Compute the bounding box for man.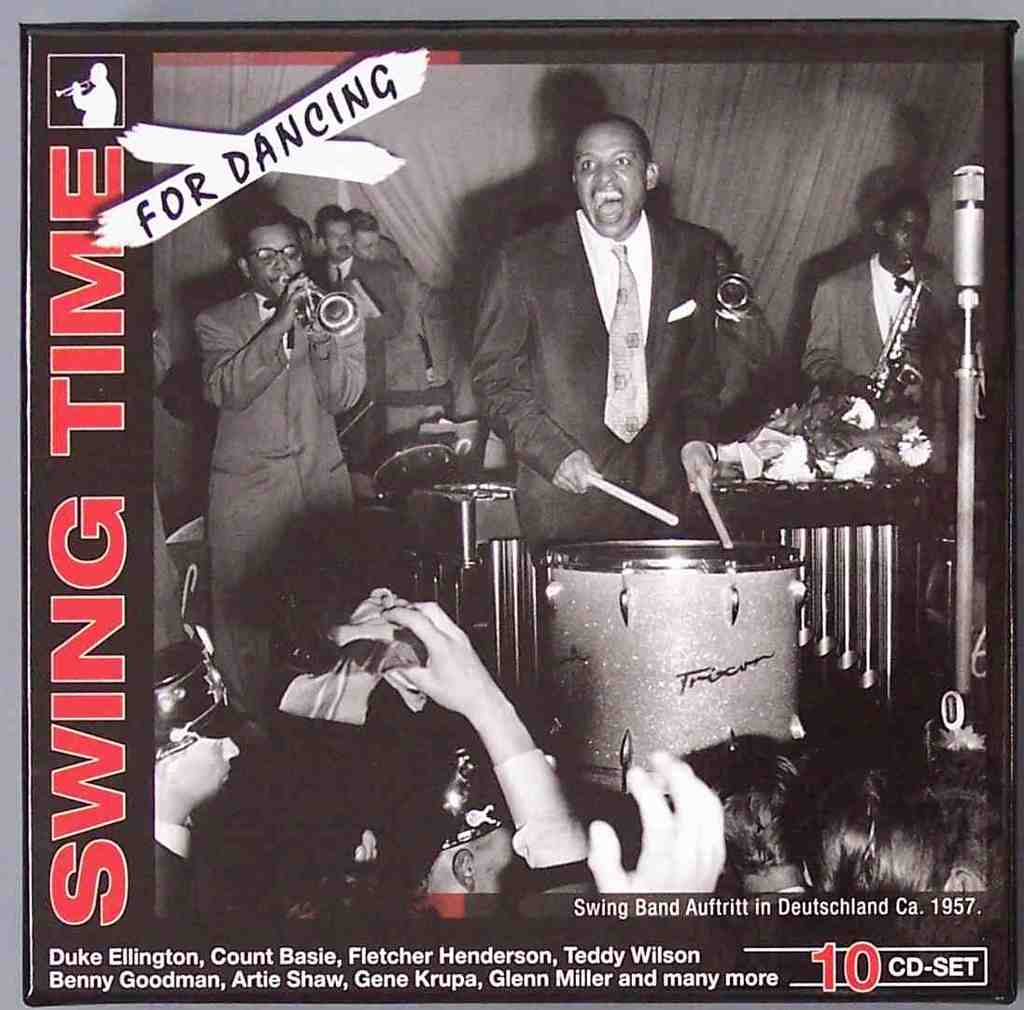
(183,200,368,707).
